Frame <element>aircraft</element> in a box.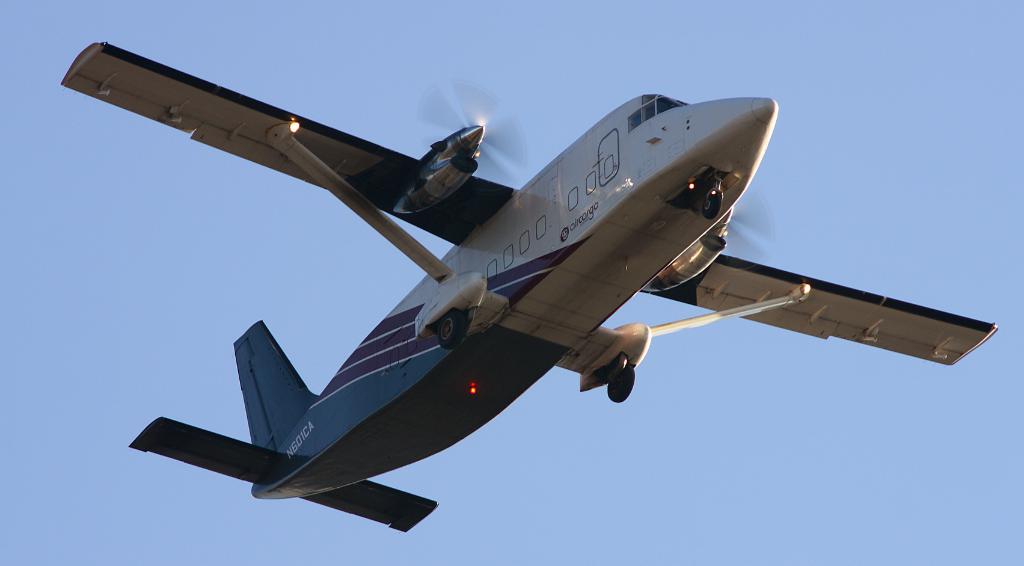
Rect(58, 37, 998, 535).
